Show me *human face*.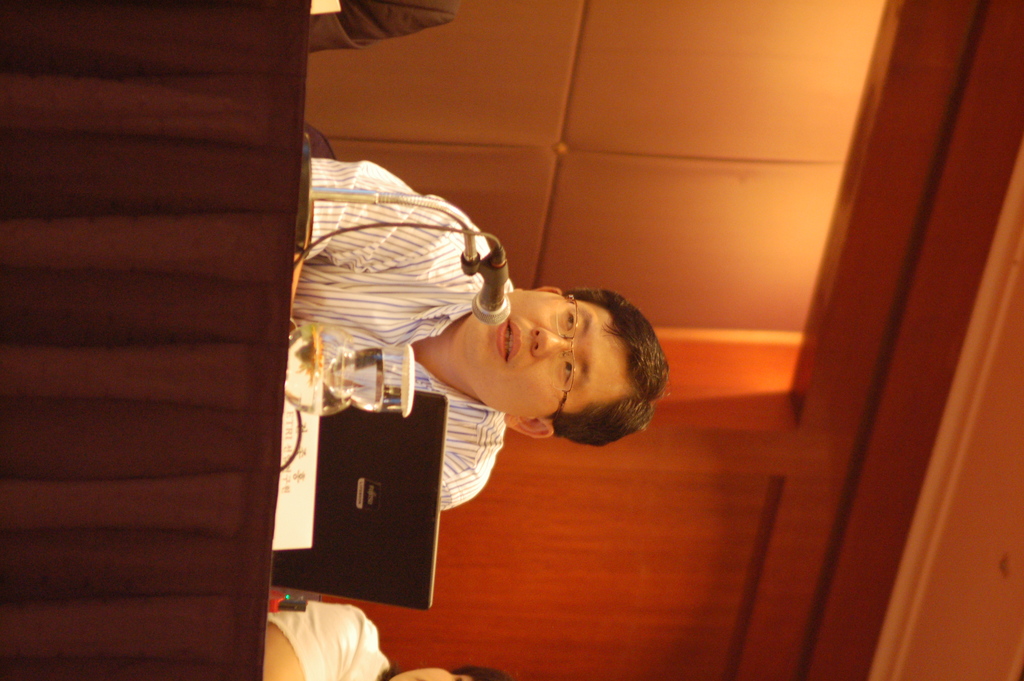
*human face* is here: bbox=(389, 666, 479, 680).
